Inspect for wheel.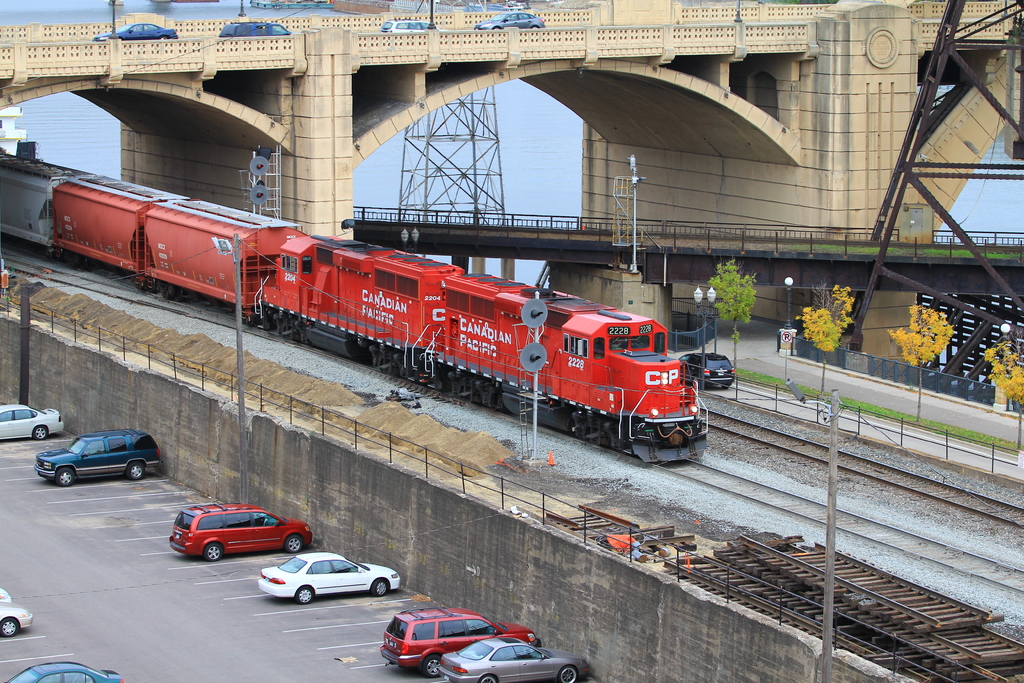
Inspection: bbox(33, 426, 49, 439).
